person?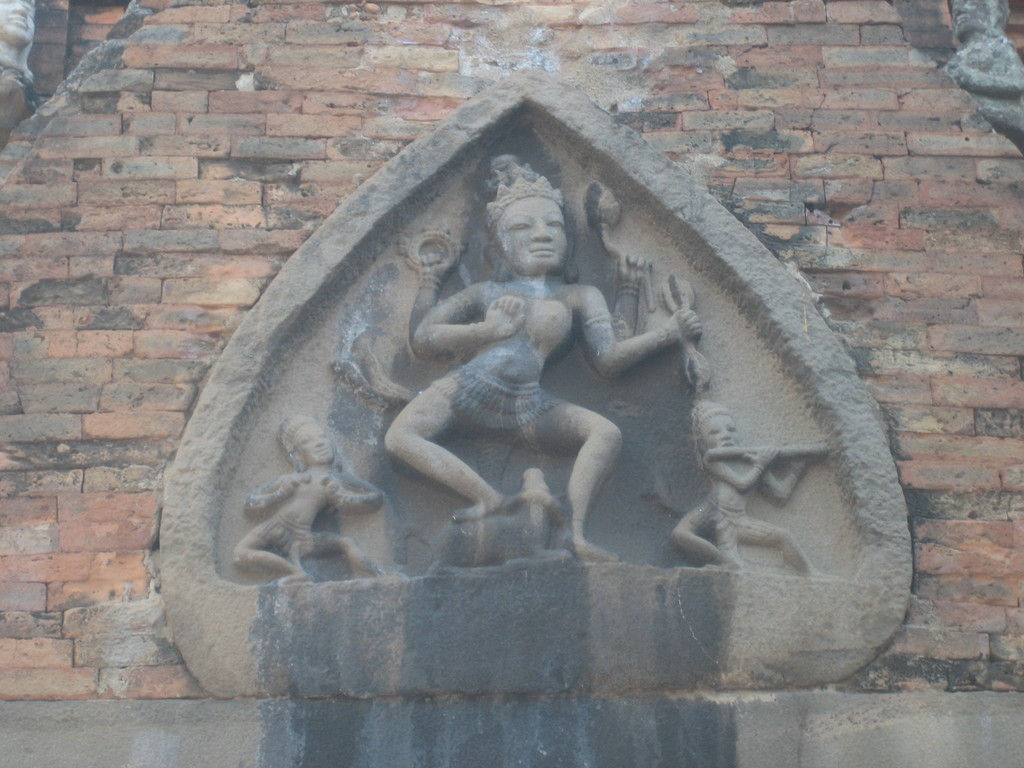
Rect(378, 162, 709, 560)
